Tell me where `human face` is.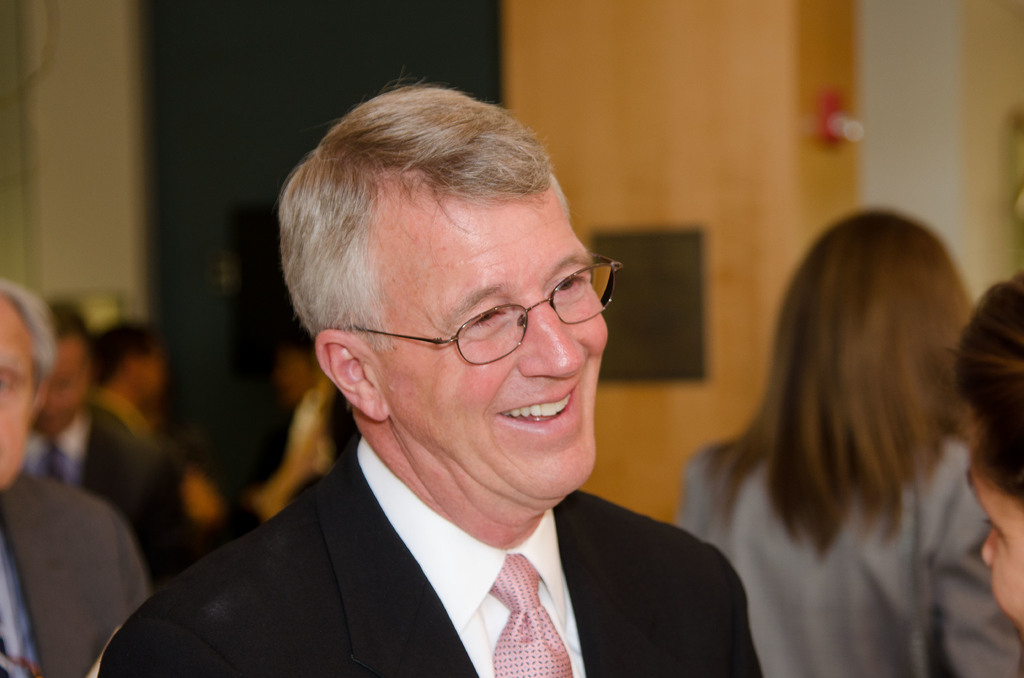
`human face` is at region(0, 303, 38, 490).
